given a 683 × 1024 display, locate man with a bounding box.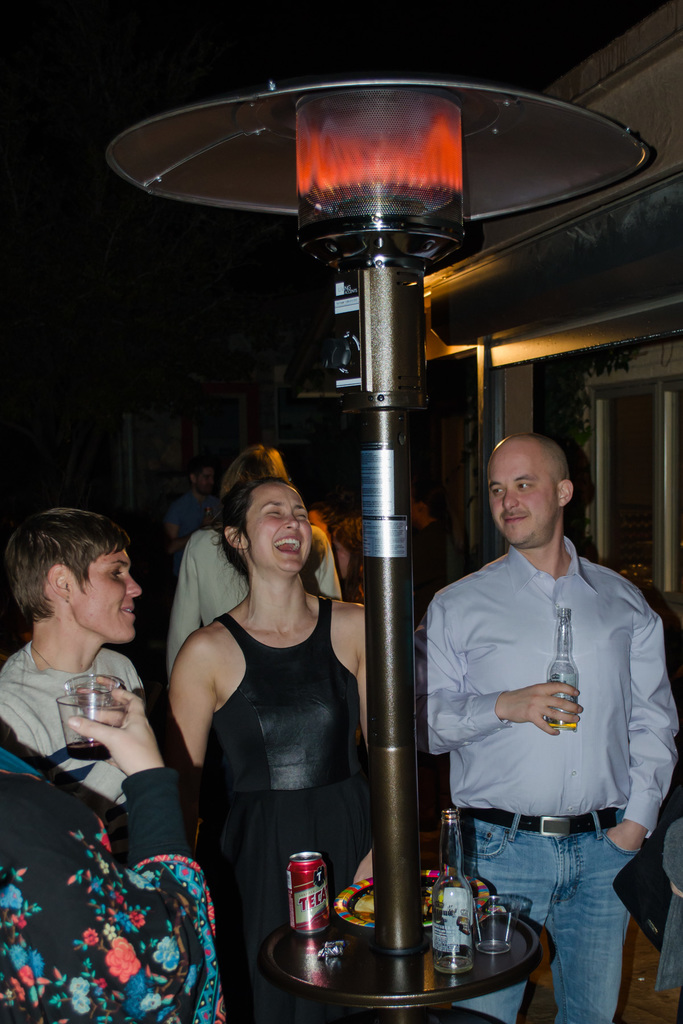
Located: detection(416, 422, 666, 995).
